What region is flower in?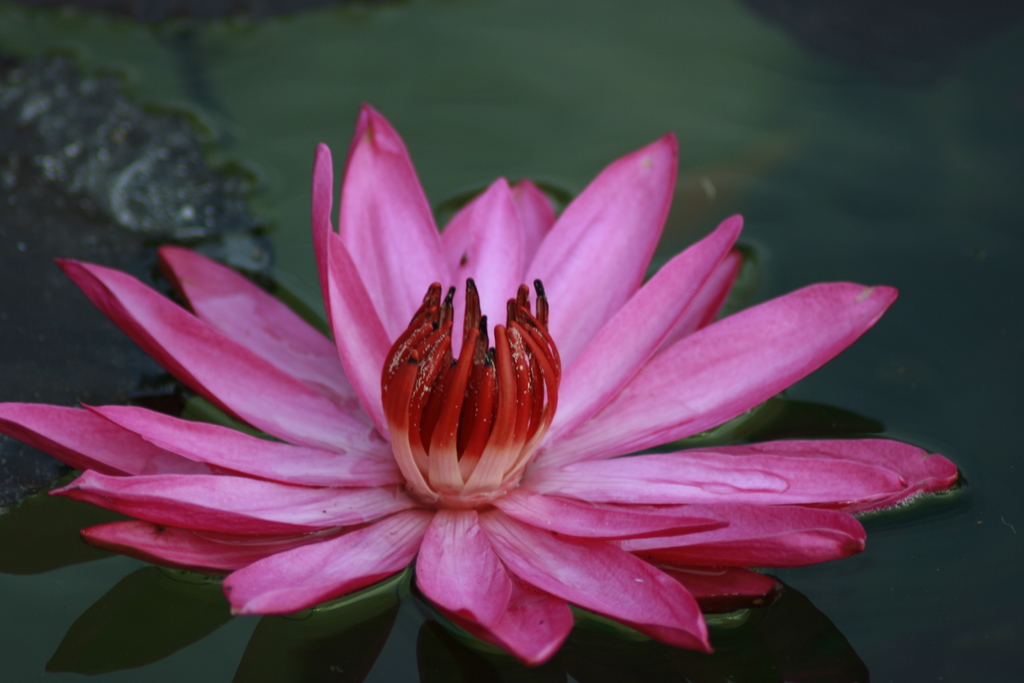
<box>0,101,964,664</box>.
